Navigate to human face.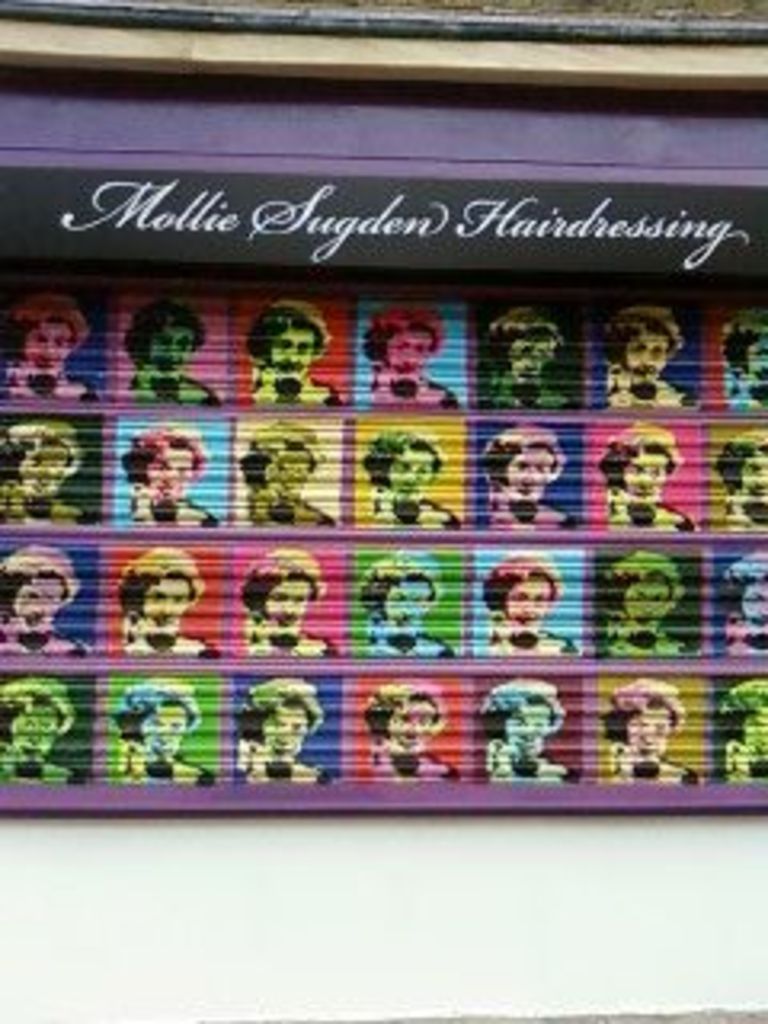
Navigation target: bbox=[621, 330, 672, 378].
